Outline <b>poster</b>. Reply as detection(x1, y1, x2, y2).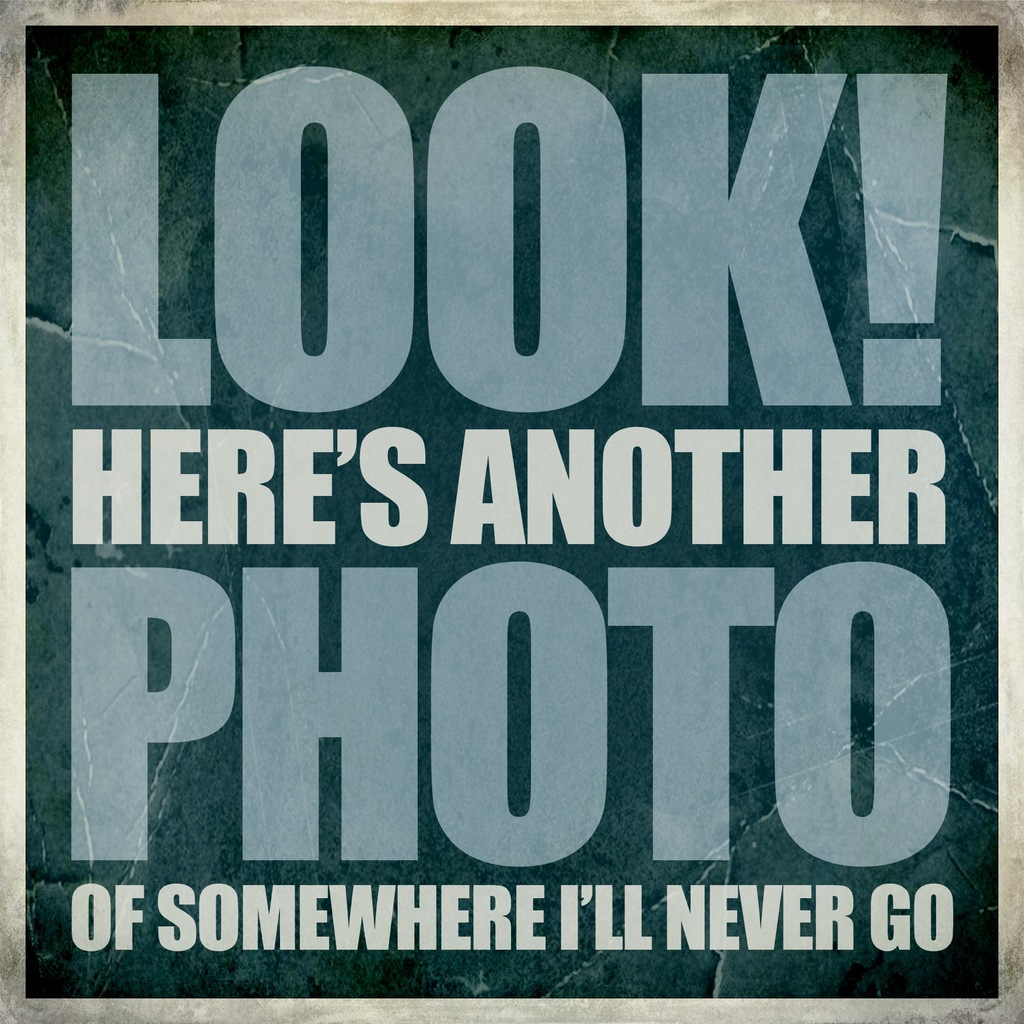
detection(0, 0, 1023, 1023).
